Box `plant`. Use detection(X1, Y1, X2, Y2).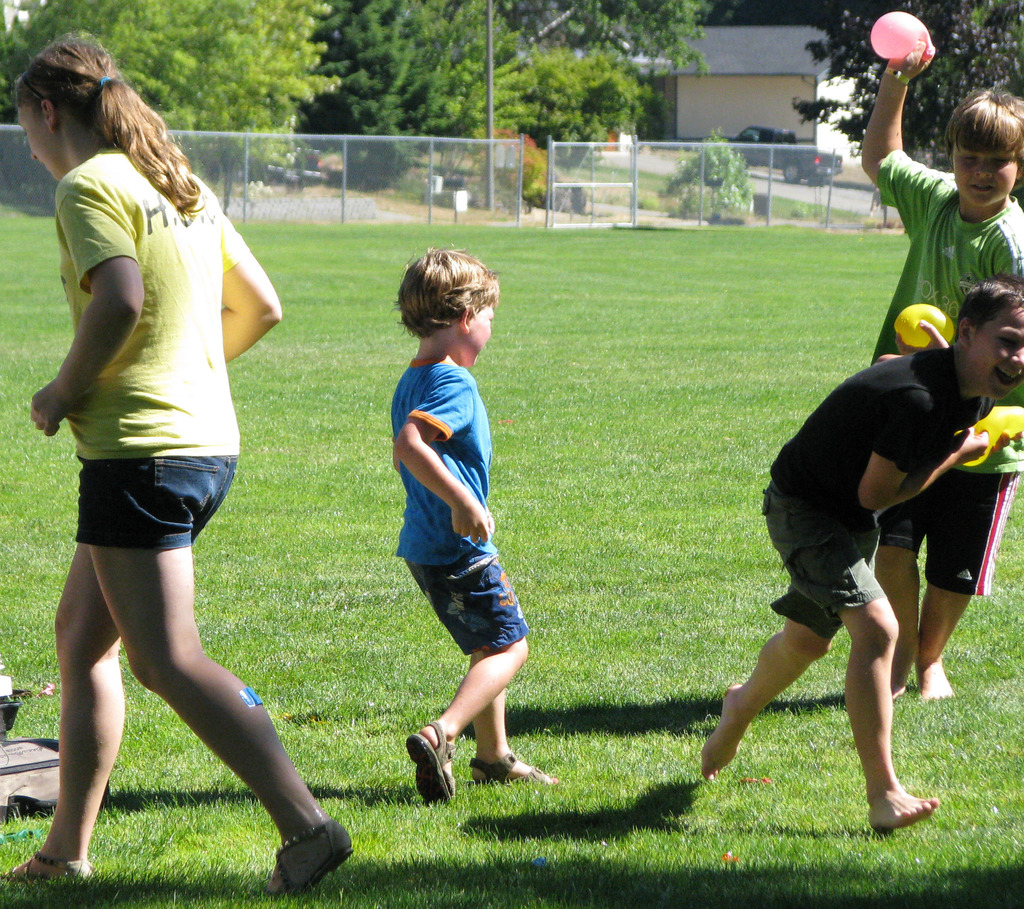
detection(657, 122, 750, 226).
